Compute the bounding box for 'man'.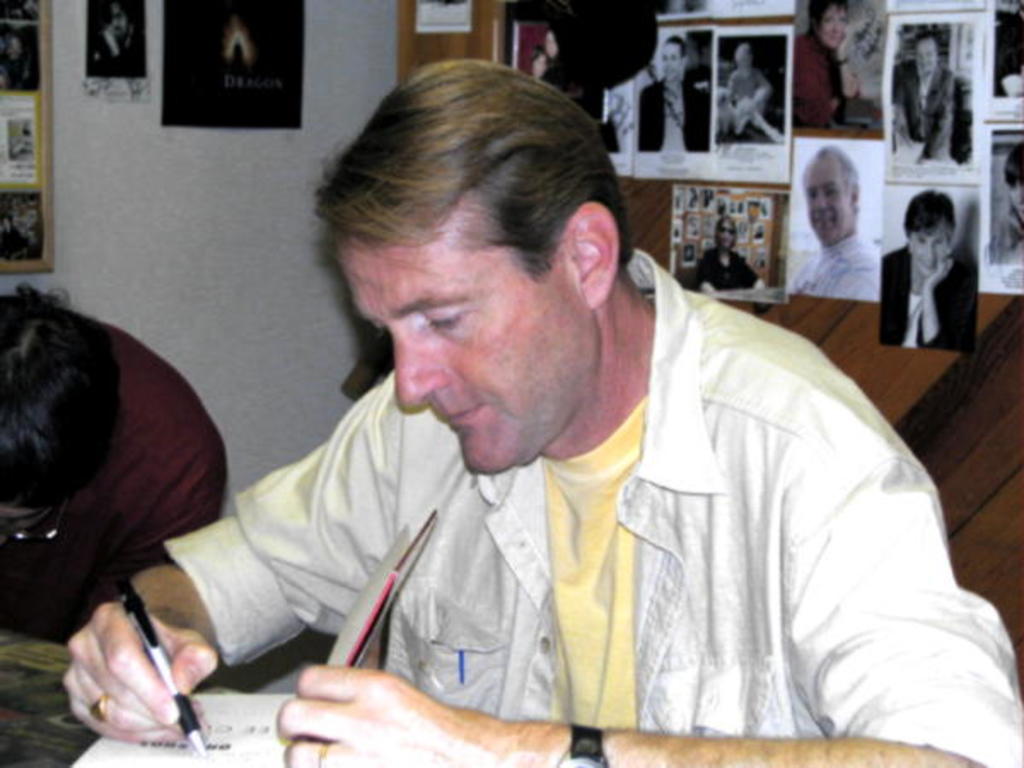
[left=154, top=49, right=957, bottom=767].
